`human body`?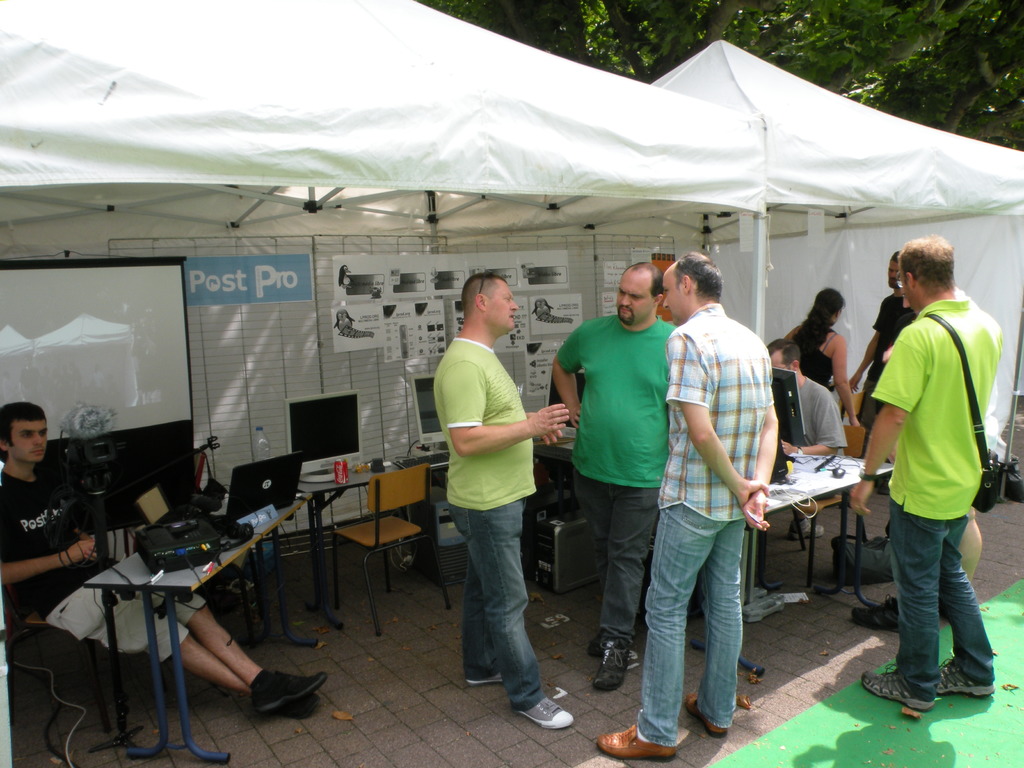
0,392,330,726
